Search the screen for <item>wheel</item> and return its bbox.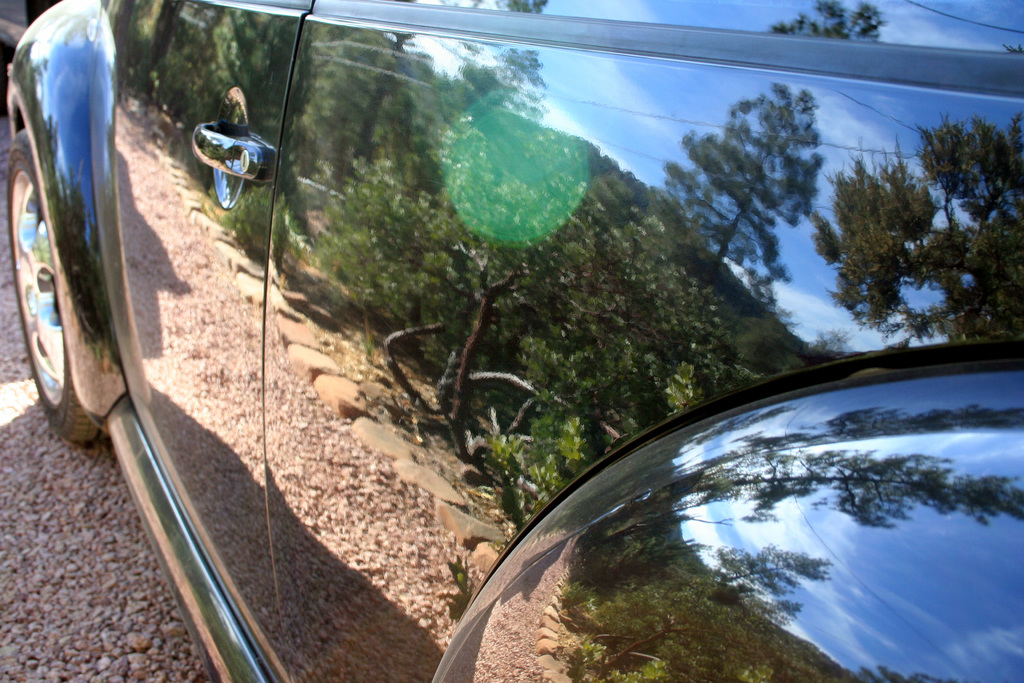
Found: locate(6, 136, 106, 440).
